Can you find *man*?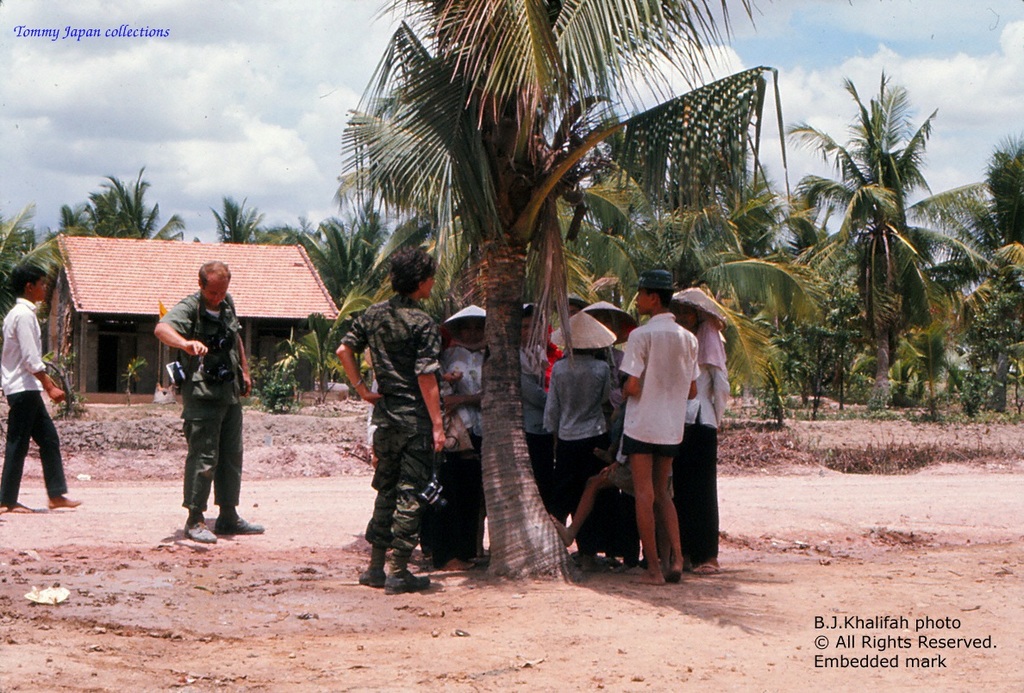
Yes, bounding box: [2, 260, 81, 519].
